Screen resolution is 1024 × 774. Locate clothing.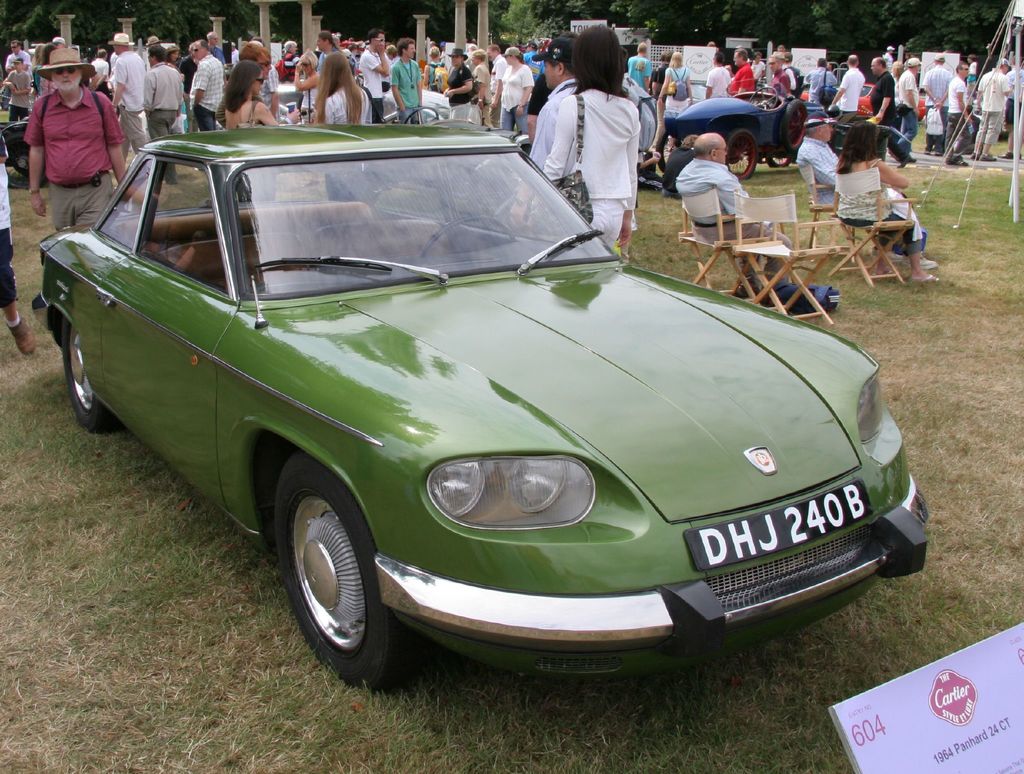
[left=316, top=49, right=330, bottom=74].
